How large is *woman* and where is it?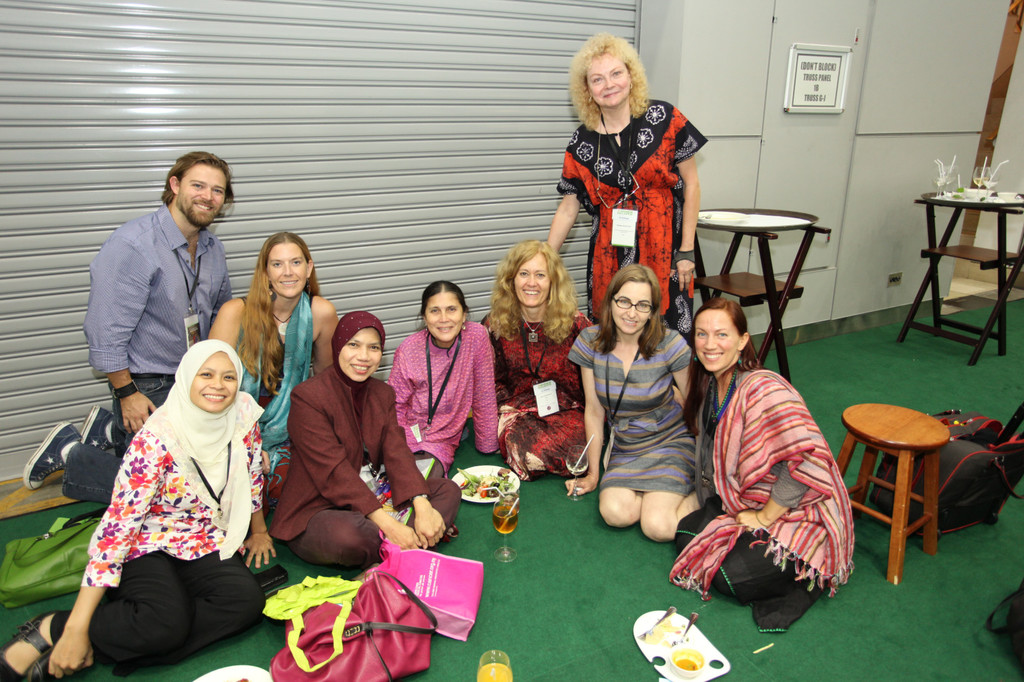
Bounding box: [268,312,464,580].
